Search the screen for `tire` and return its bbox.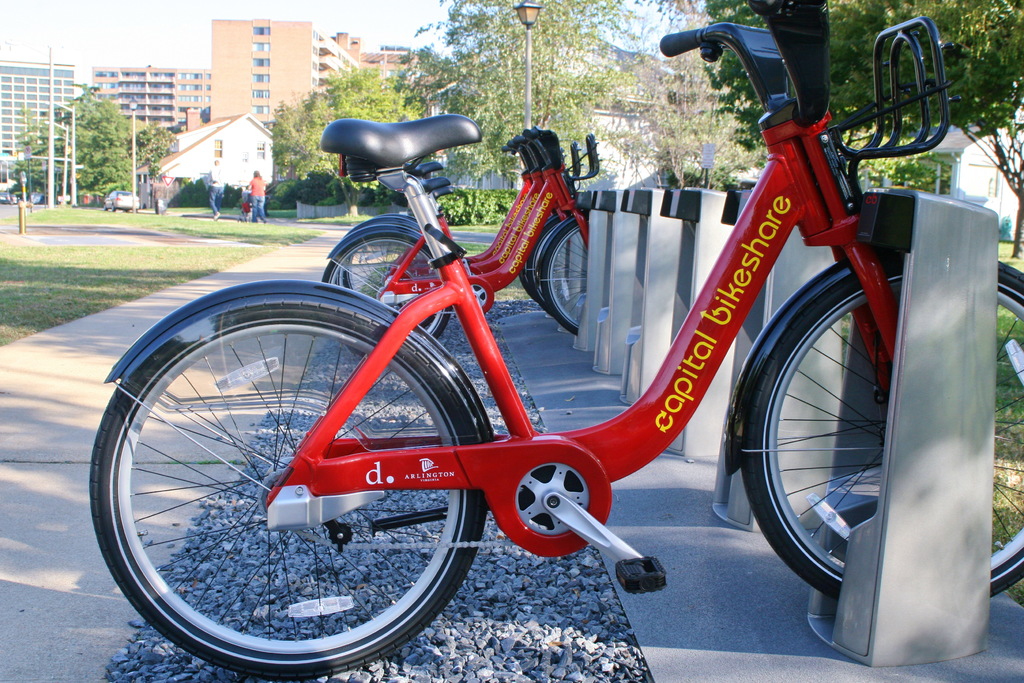
Found: (x1=739, y1=254, x2=1023, y2=596).
